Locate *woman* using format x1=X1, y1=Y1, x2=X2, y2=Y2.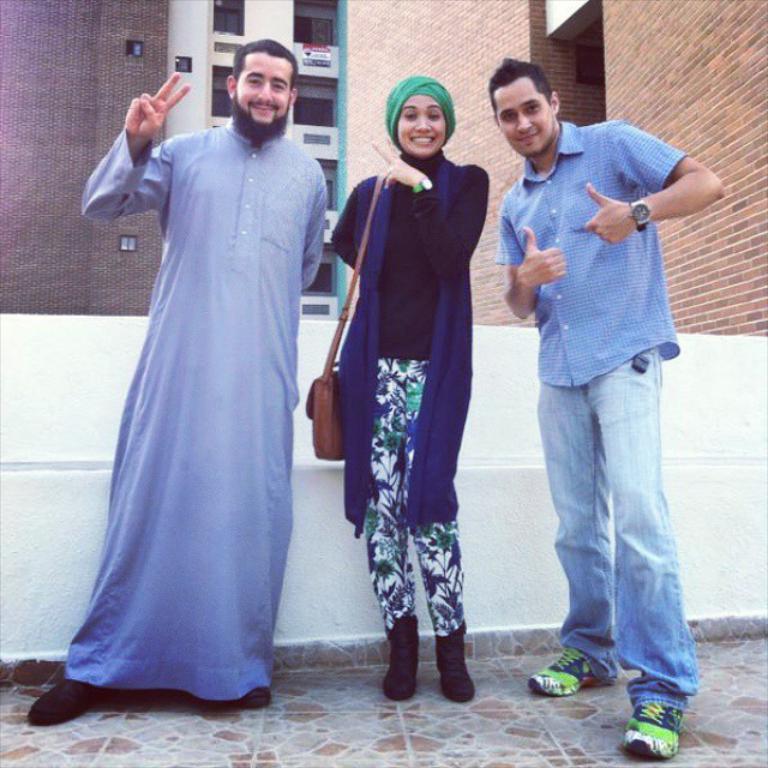
x1=332, y1=82, x2=487, y2=700.
